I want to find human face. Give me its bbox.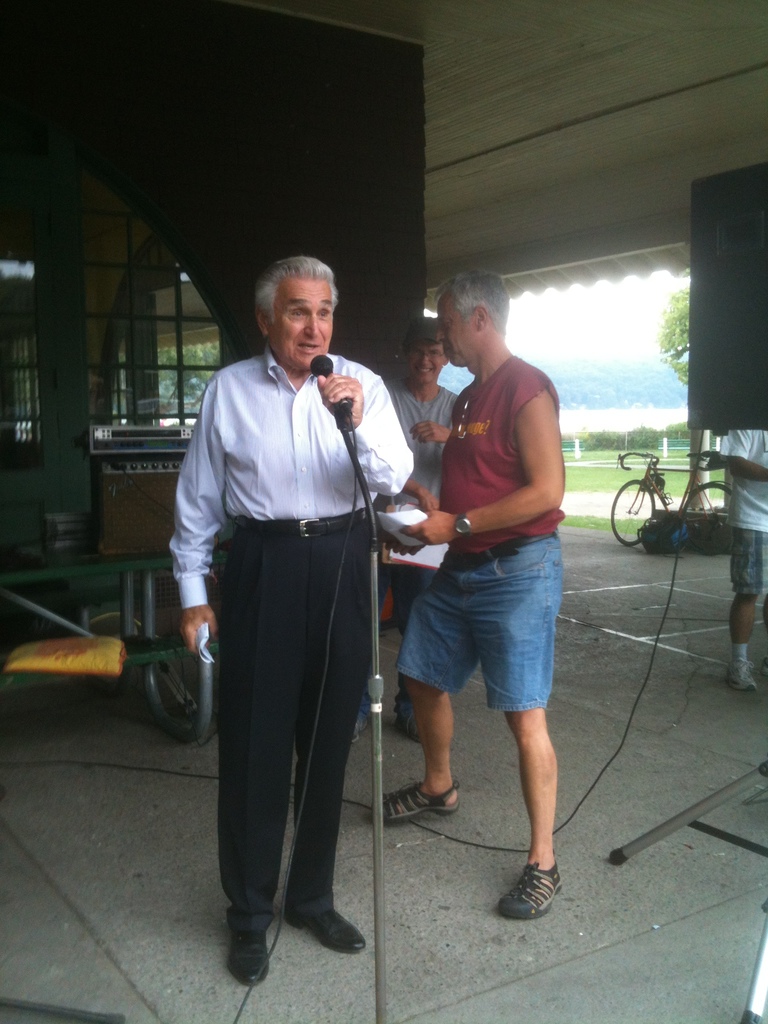
[403, 350, 448, 389].
